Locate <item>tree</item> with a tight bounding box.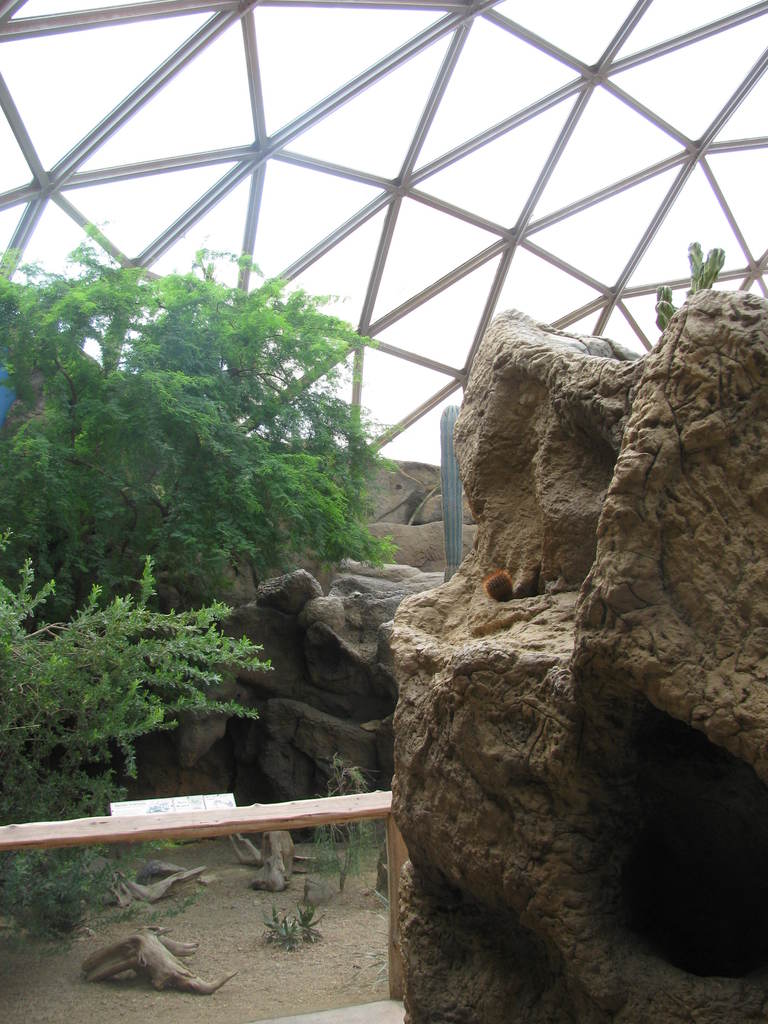
<region>289, 770, 364, 905</region>.
